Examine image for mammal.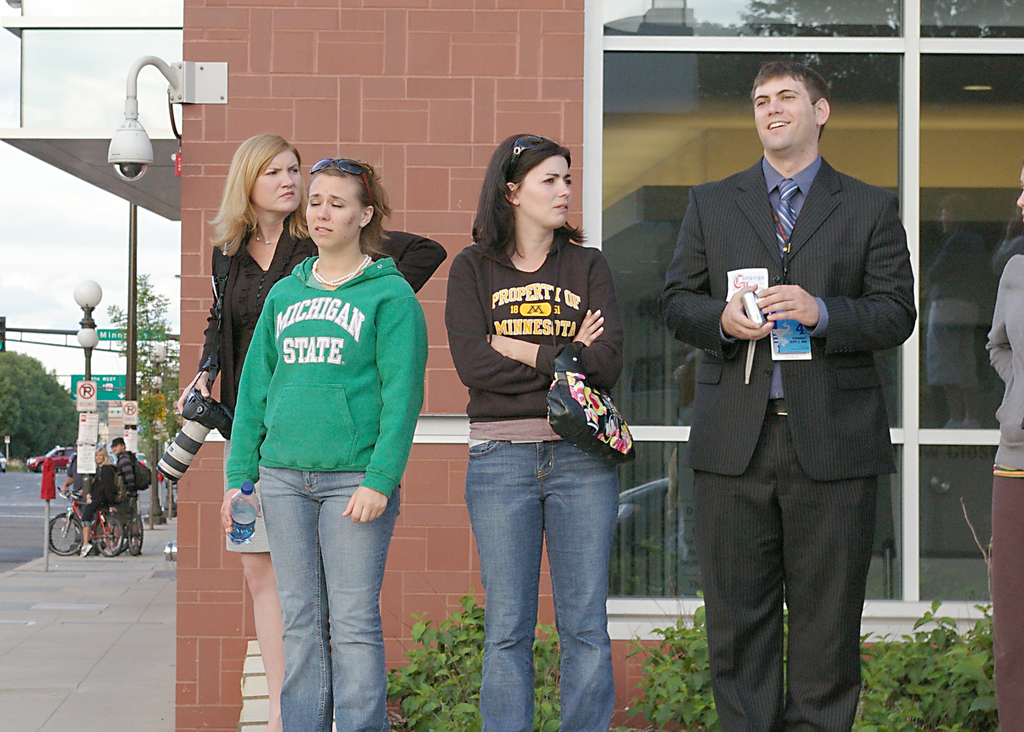
Examination result: (x1=659, y1=58, x2=922, y2=731).
